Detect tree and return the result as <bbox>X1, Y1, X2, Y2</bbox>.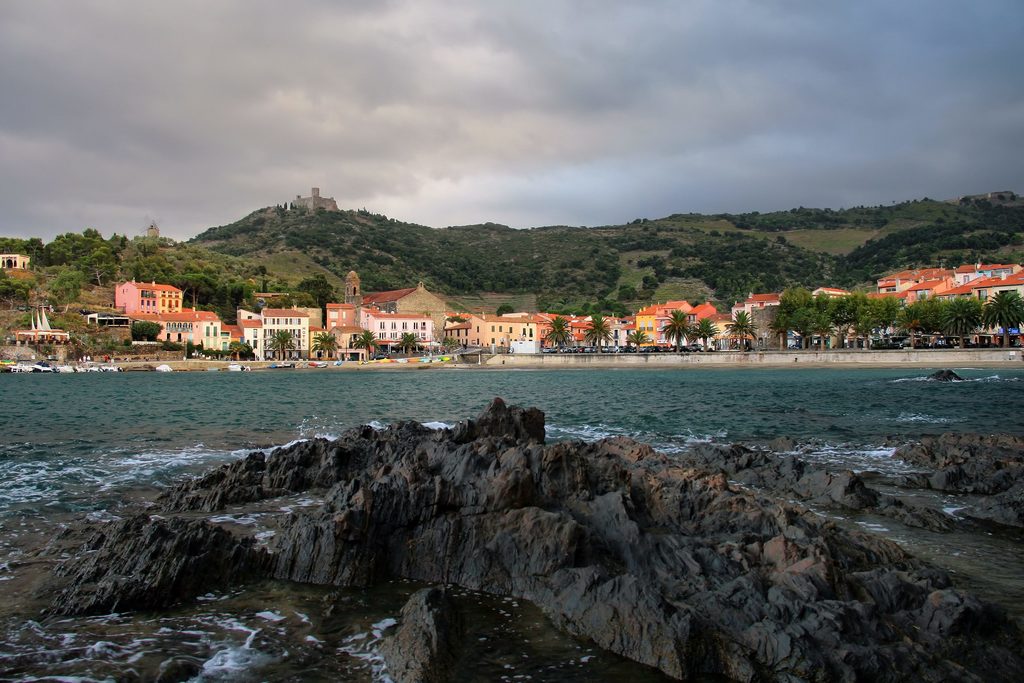
<bbox>584, 314, 618, 353</bbox>.
